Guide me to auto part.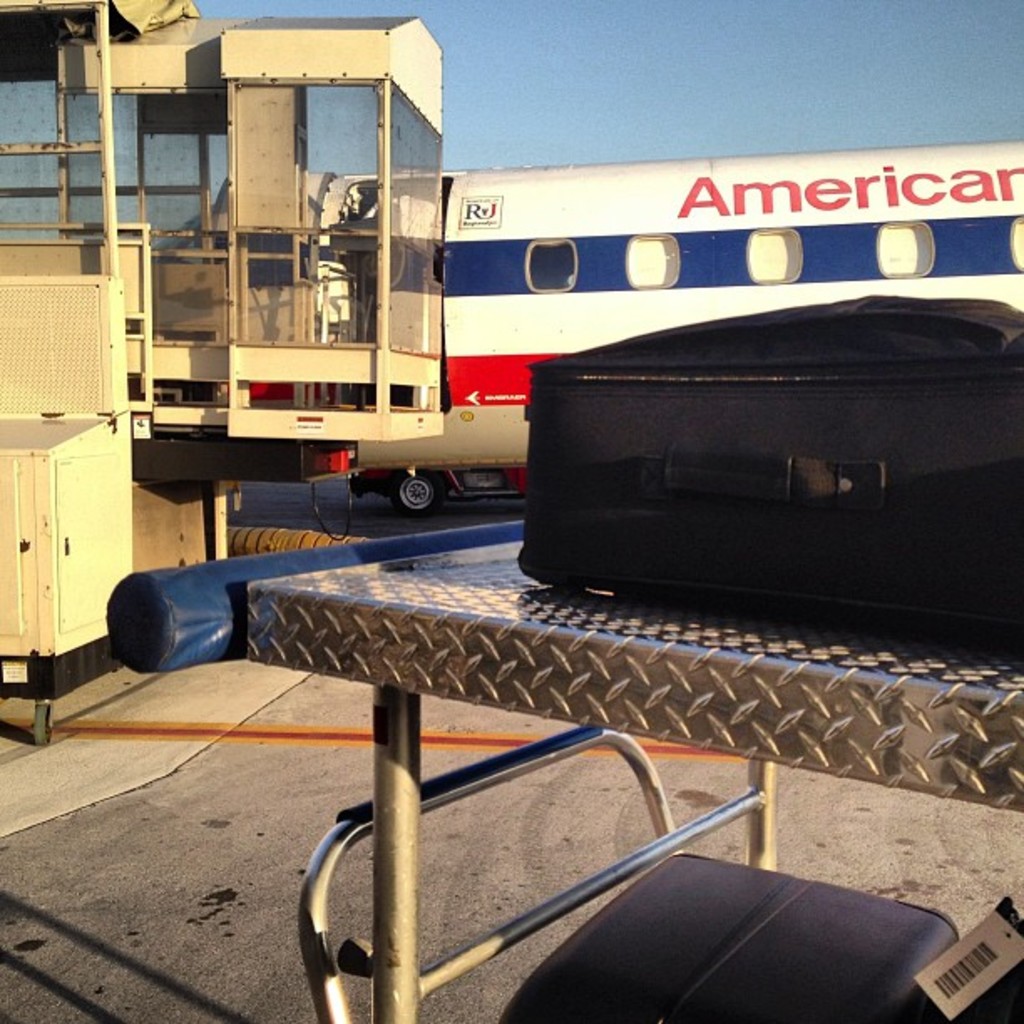
Guidance: [x1=395, y1=472, x2=438, y2=515].
